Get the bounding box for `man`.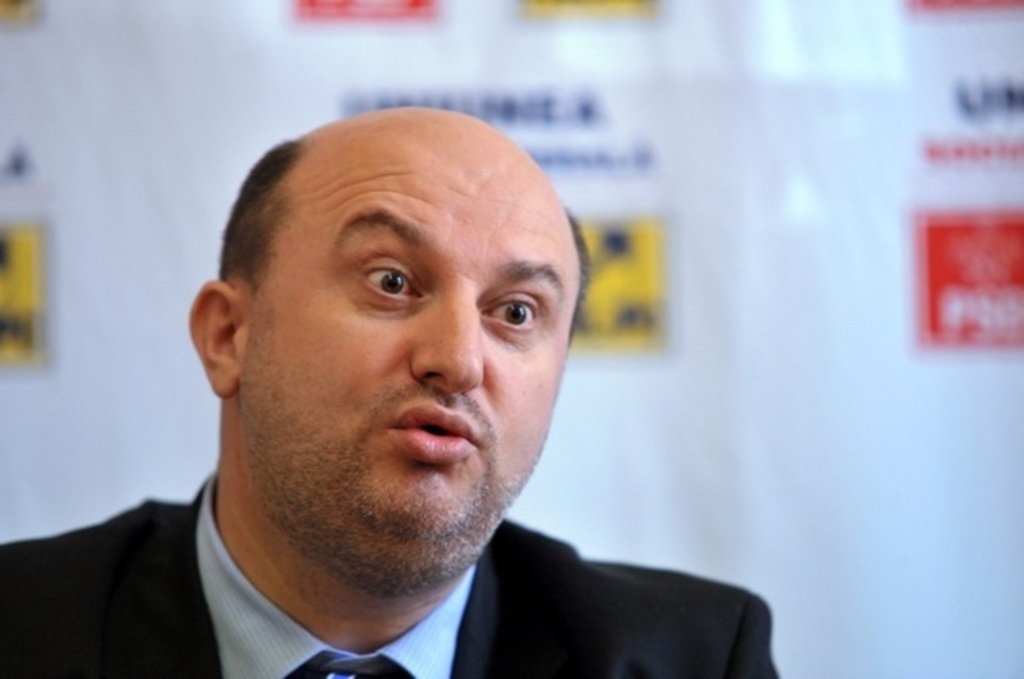
[0,106,787,677].
